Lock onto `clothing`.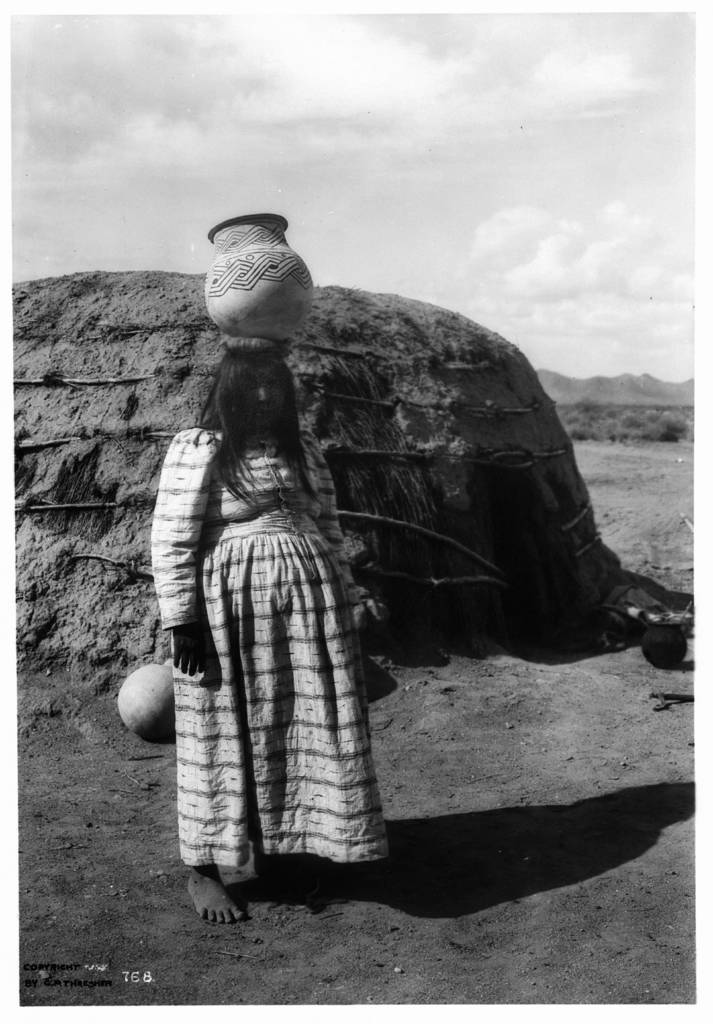
Locked: [149,423,341,637].
